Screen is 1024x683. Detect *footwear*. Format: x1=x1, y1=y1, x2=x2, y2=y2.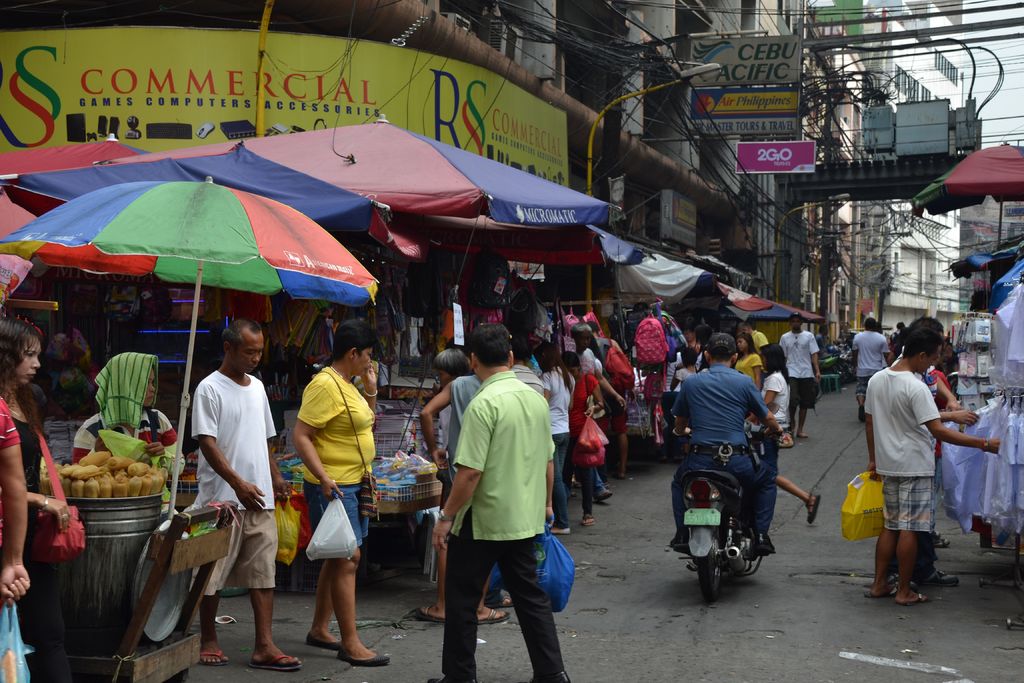
x1=808, y1=494, x2=819, y2=524.
